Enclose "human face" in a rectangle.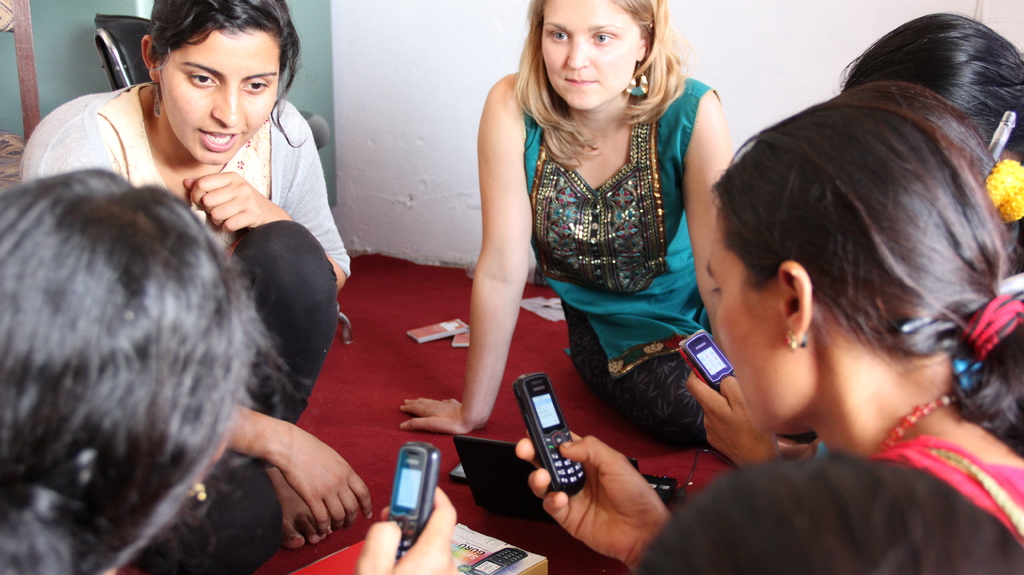
(left=148, top=22, right=282, bottom=166).
